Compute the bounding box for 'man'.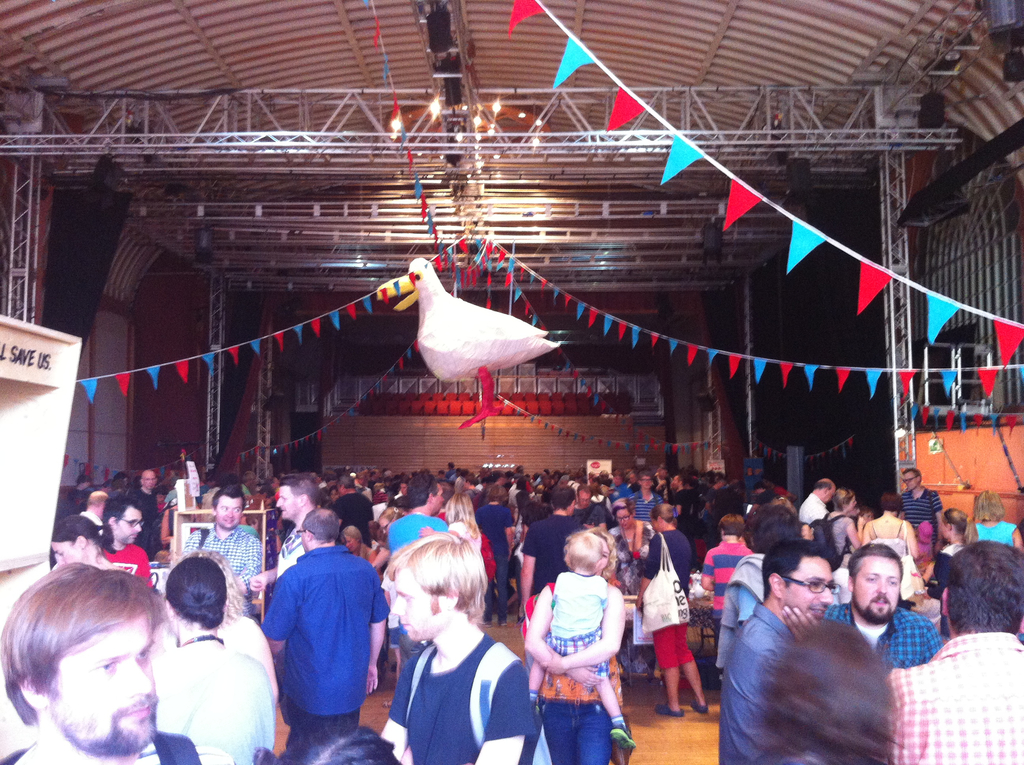
x1=380 y1=526 x2=538 y2=764.
